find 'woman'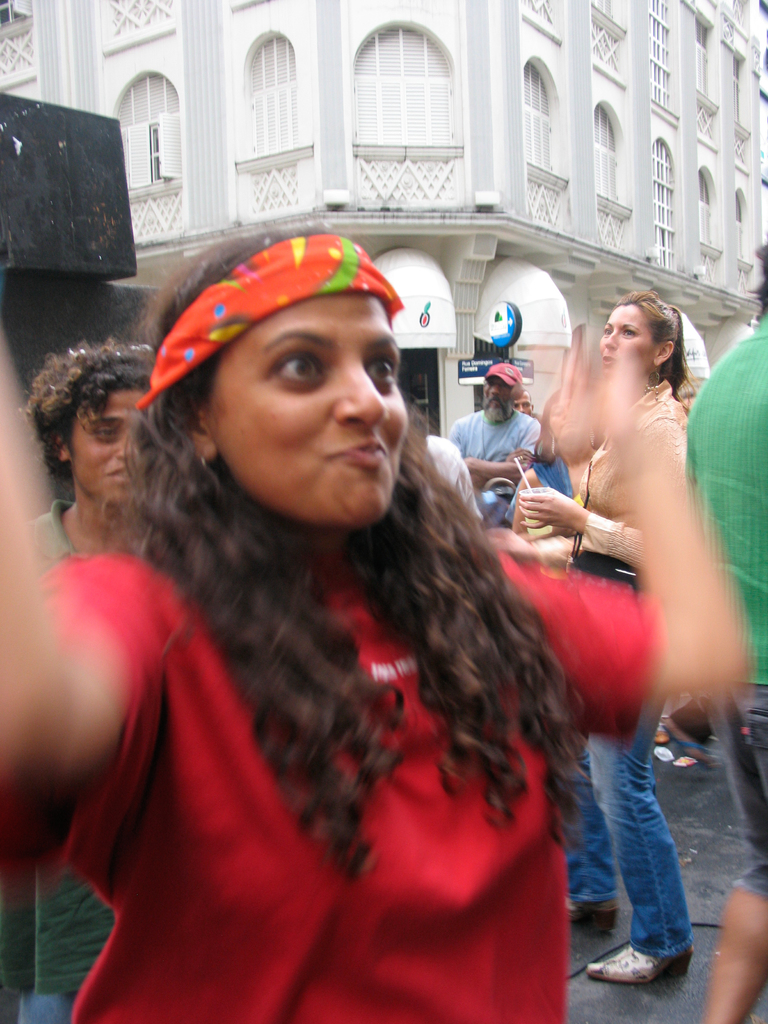
select_region(30, 326, 161, 1023)
